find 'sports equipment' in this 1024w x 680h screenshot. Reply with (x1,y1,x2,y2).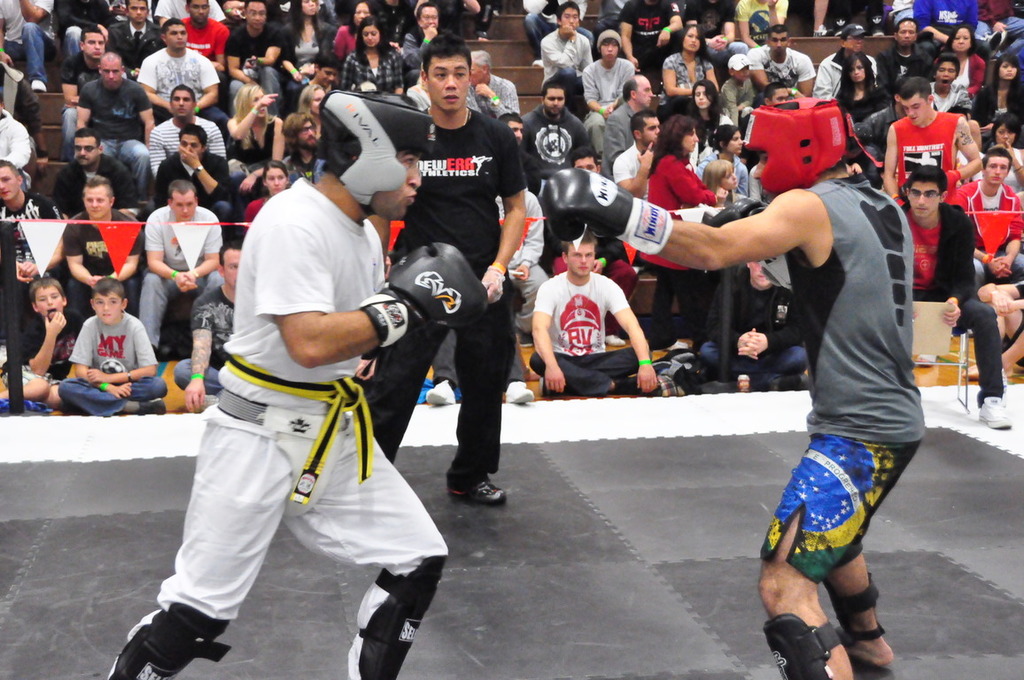
(705,189,771,260).
